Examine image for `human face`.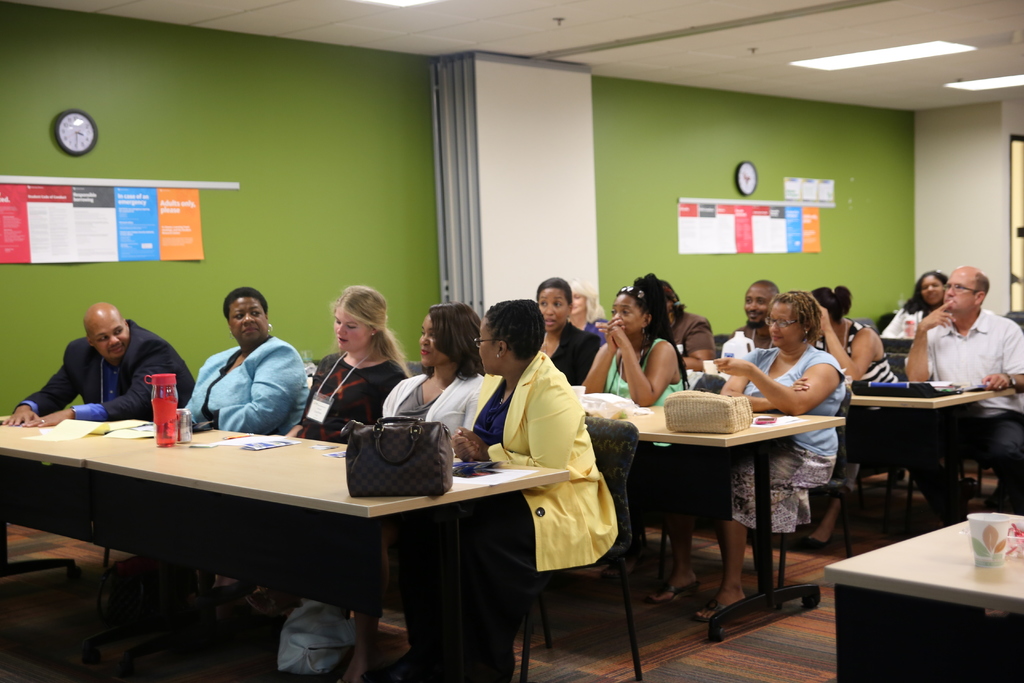
Examination result: 417:315:433:366.
